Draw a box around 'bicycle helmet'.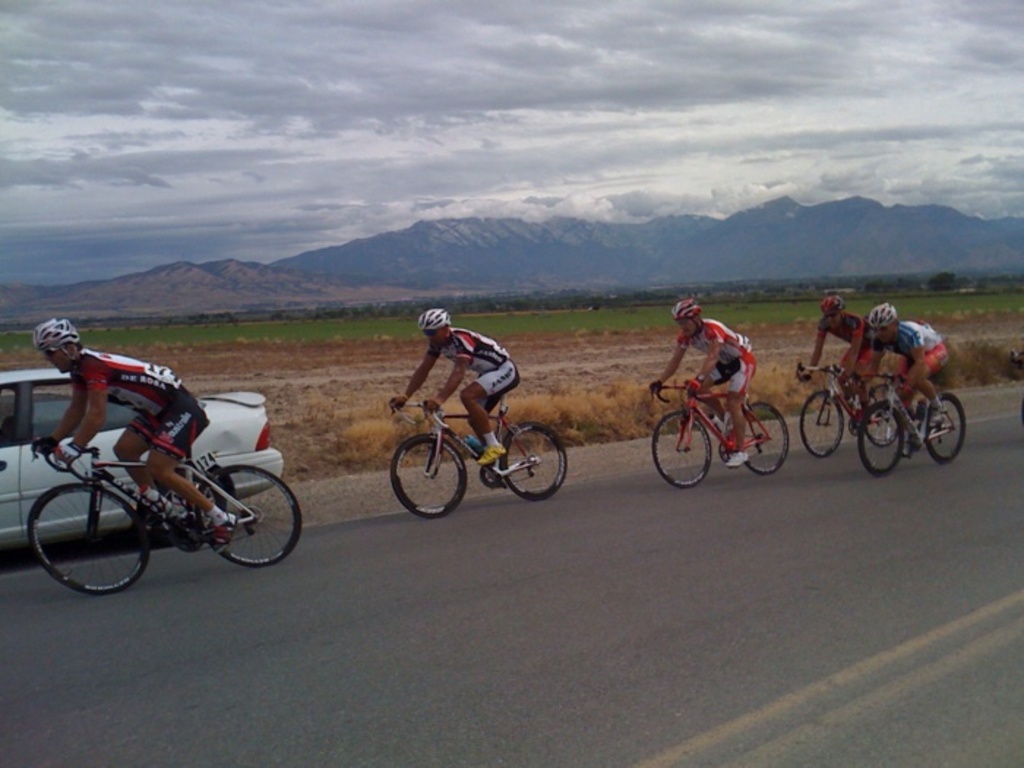
866:301:895:326.
